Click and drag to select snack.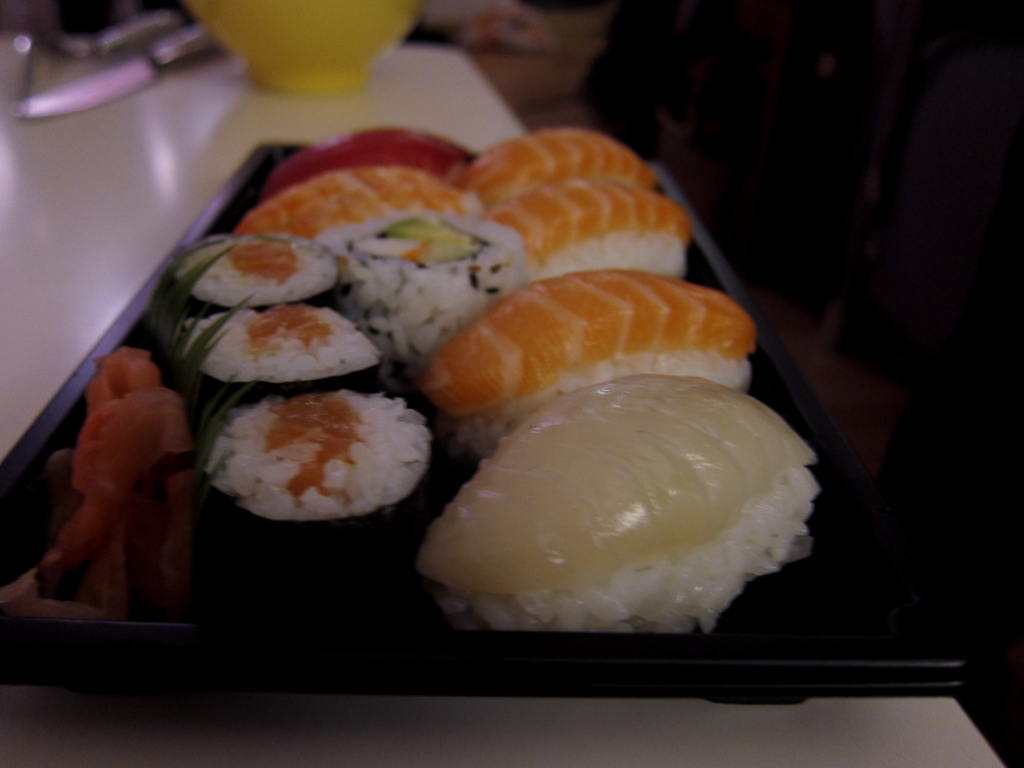
Selection: 207 397 458 545.
